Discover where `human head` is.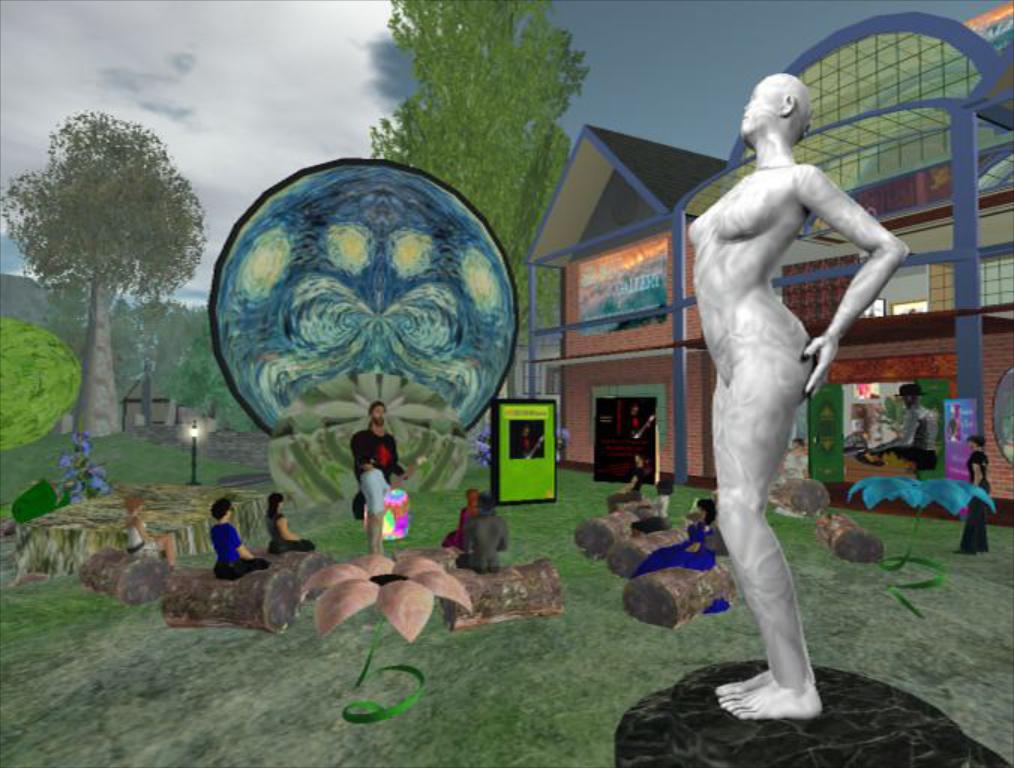
Discovered at region(477, 488, 500, 513).
